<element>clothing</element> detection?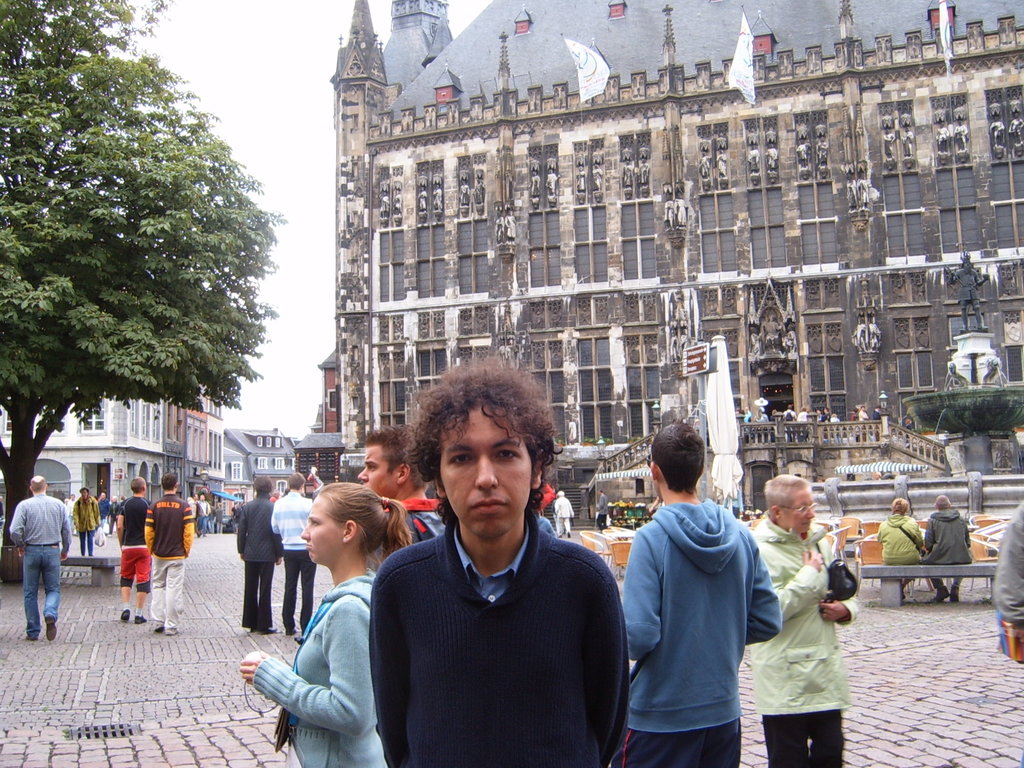
locate(847, 414, 851, 427)
